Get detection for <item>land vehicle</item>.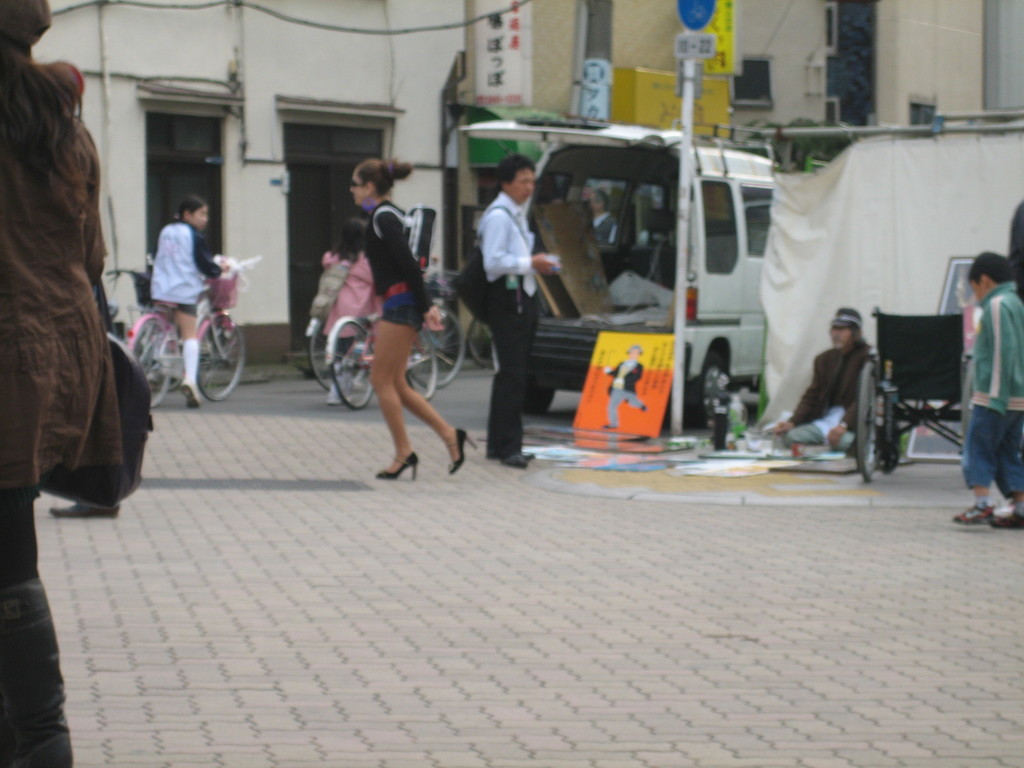
Detection: [472,316,499,366].
